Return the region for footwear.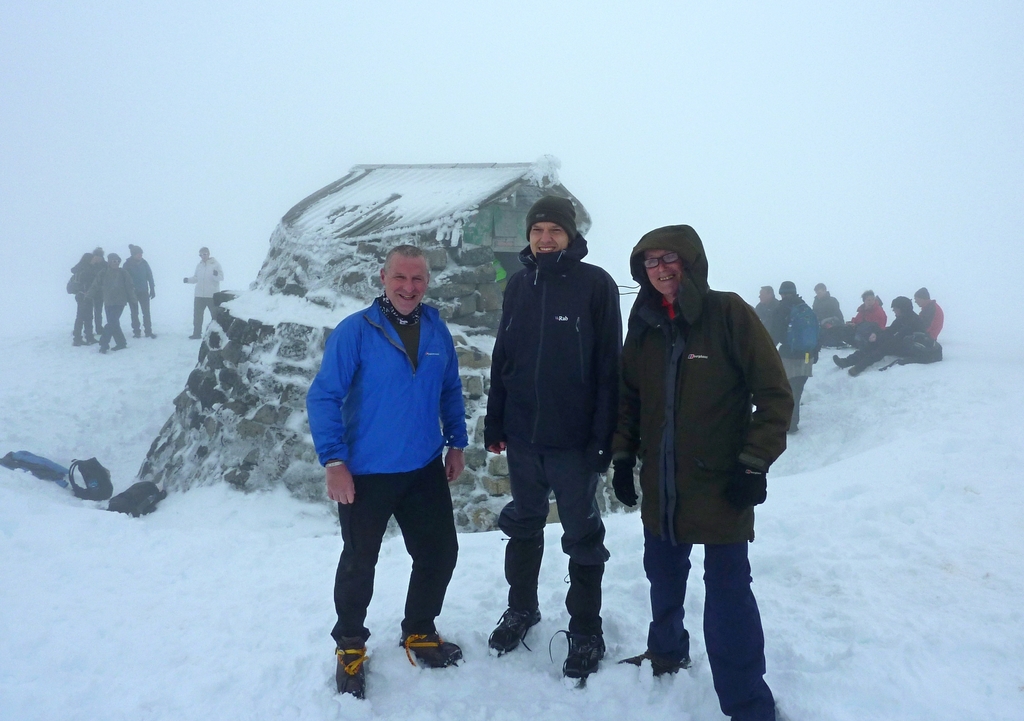
select_region(489, 600, 543, 657).
